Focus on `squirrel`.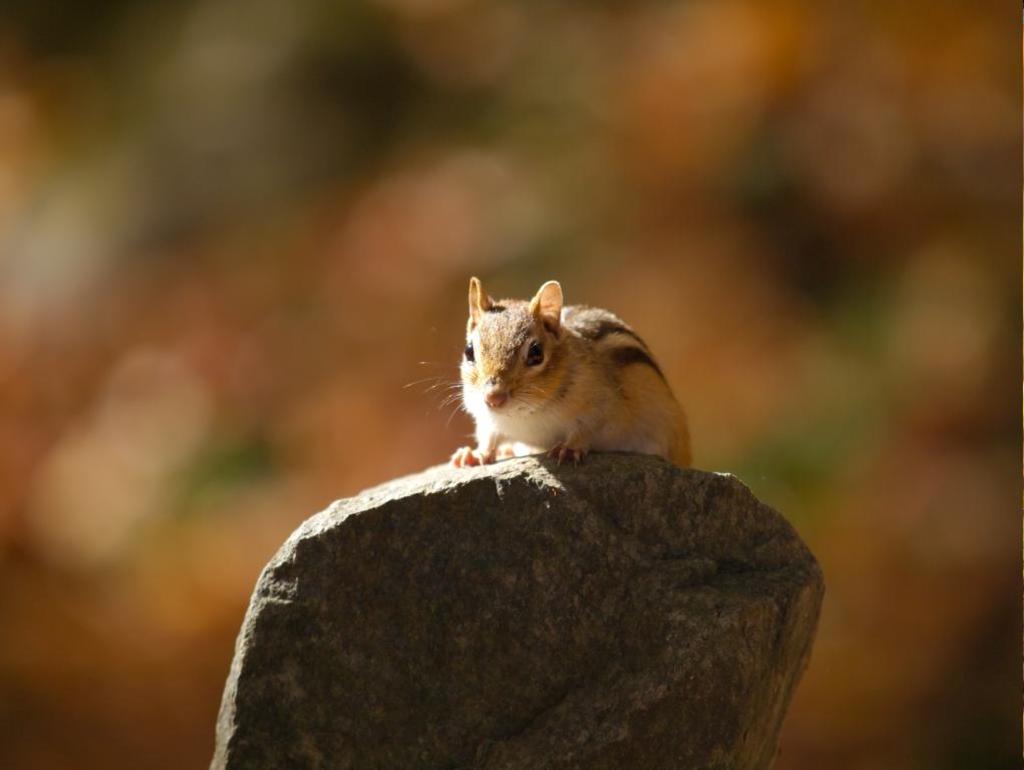
Focused at <bbox>403, 277, 694, 468</bbox>.
